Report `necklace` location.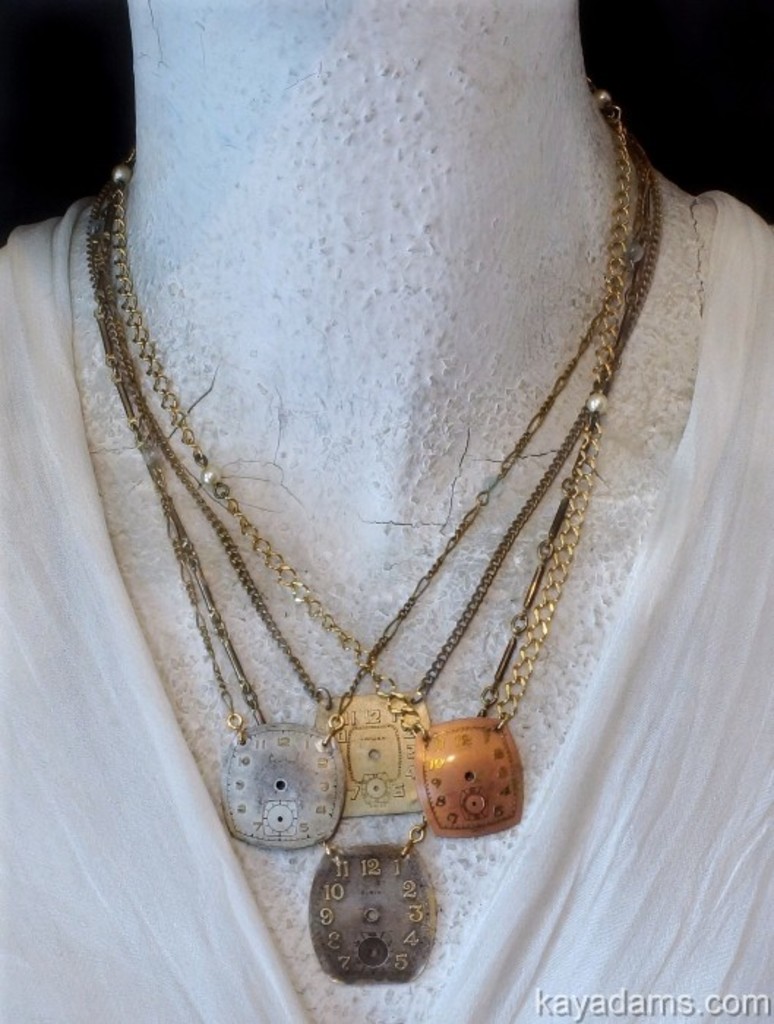
Report: bbox=[91, 157, 664, 807].
